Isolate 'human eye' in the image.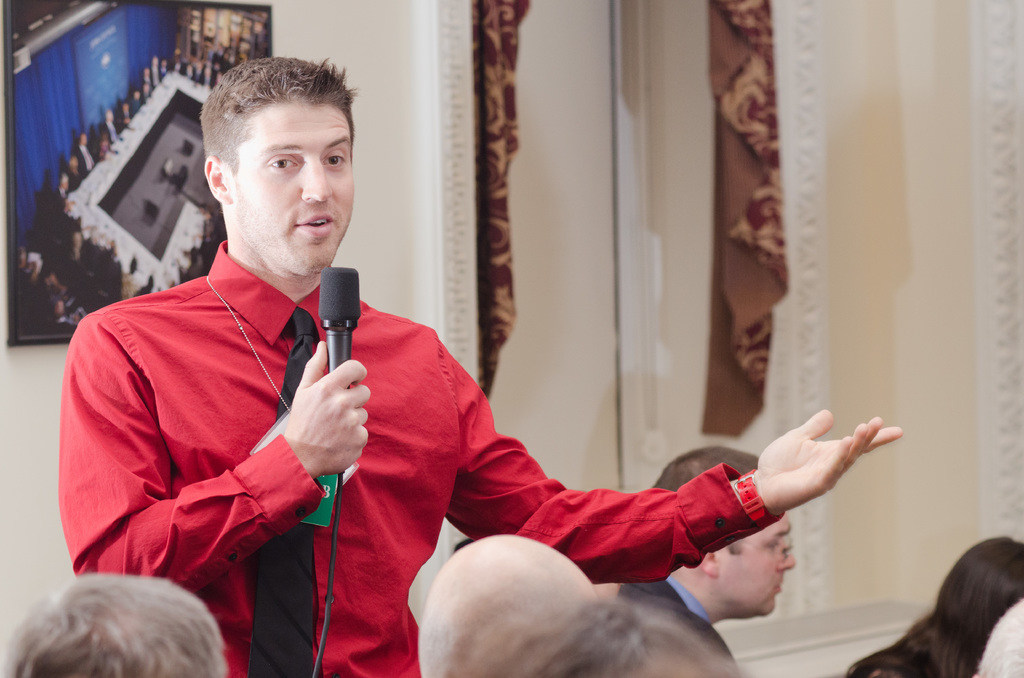
Isolated region: <box>266,154,303,174</box>.
